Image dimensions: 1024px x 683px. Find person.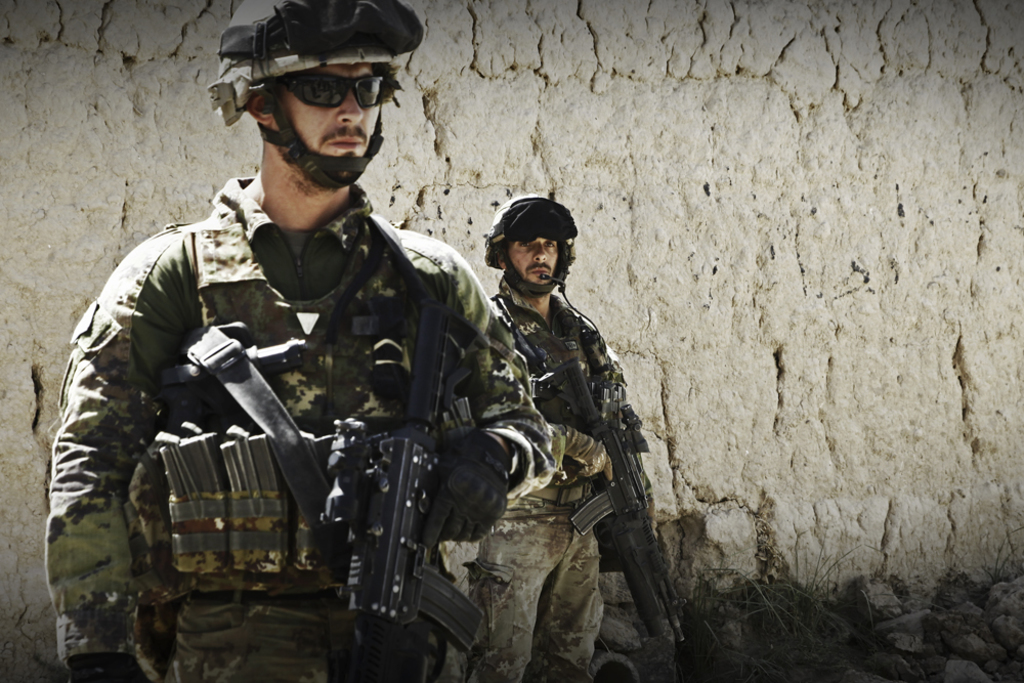
(x1=41, y1=0, x2=566, y2=676).
